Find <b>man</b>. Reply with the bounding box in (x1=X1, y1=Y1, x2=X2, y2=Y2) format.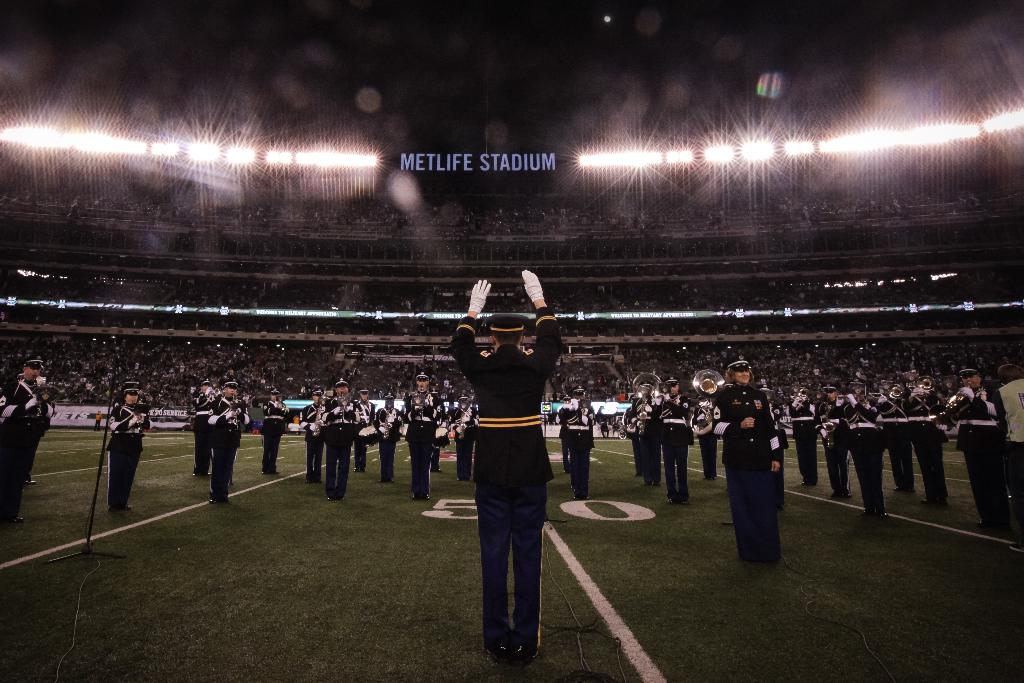
(x1=372, y1=389, x2=405, y2=482).
